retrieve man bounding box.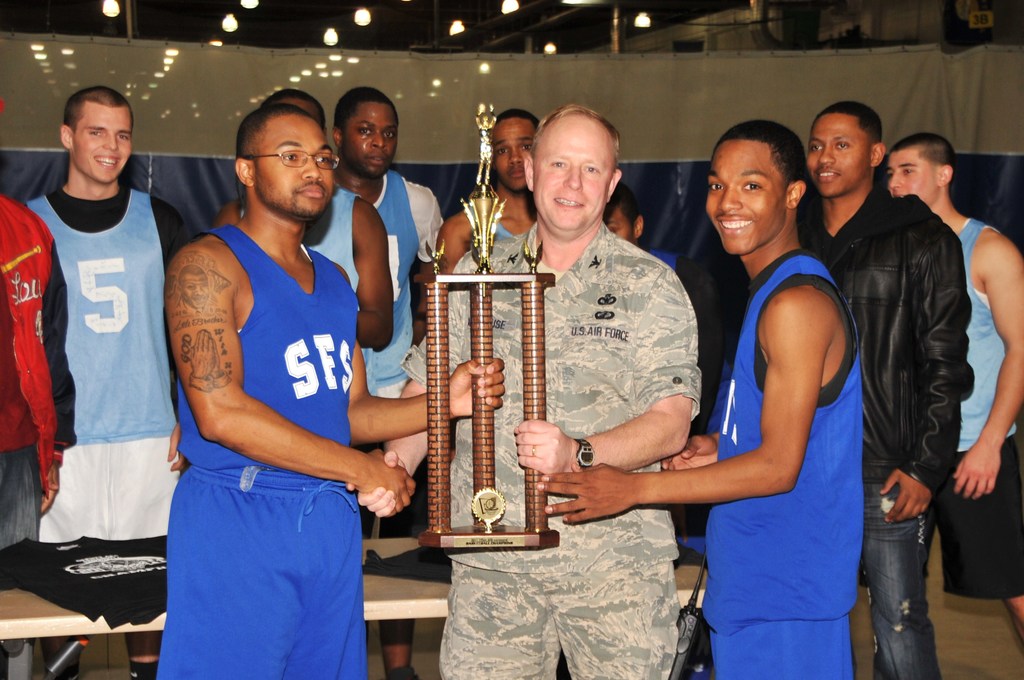
Bounding box: bbox=[330, 89, 446, 679].
